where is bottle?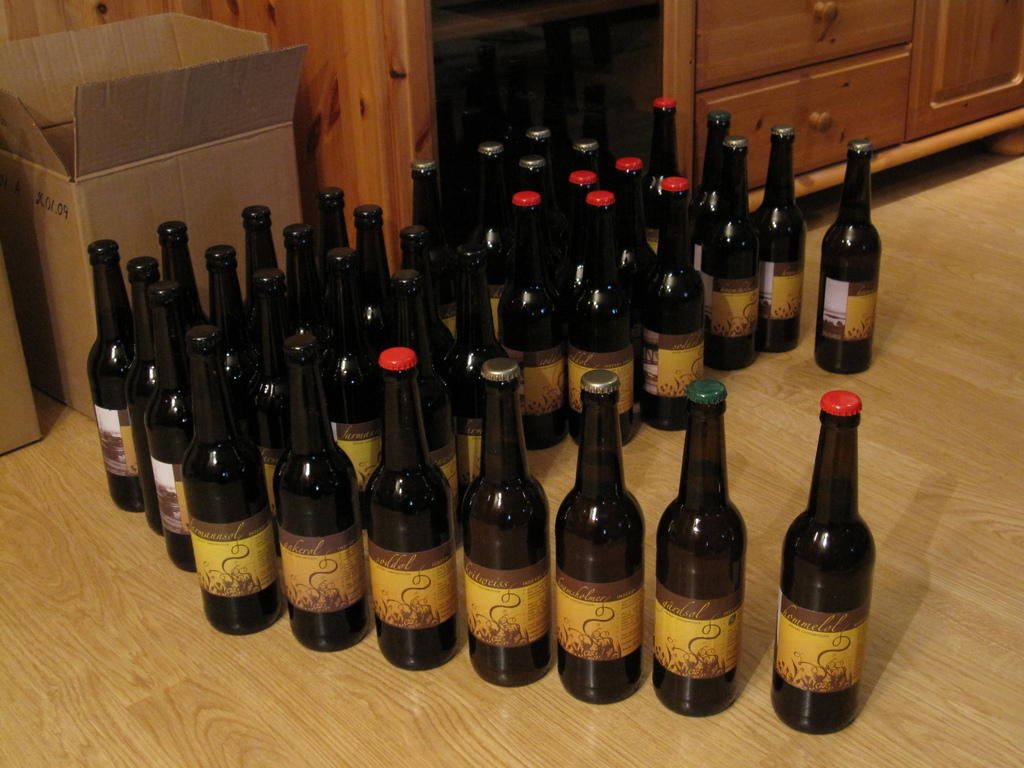
(495,188,565,451).
